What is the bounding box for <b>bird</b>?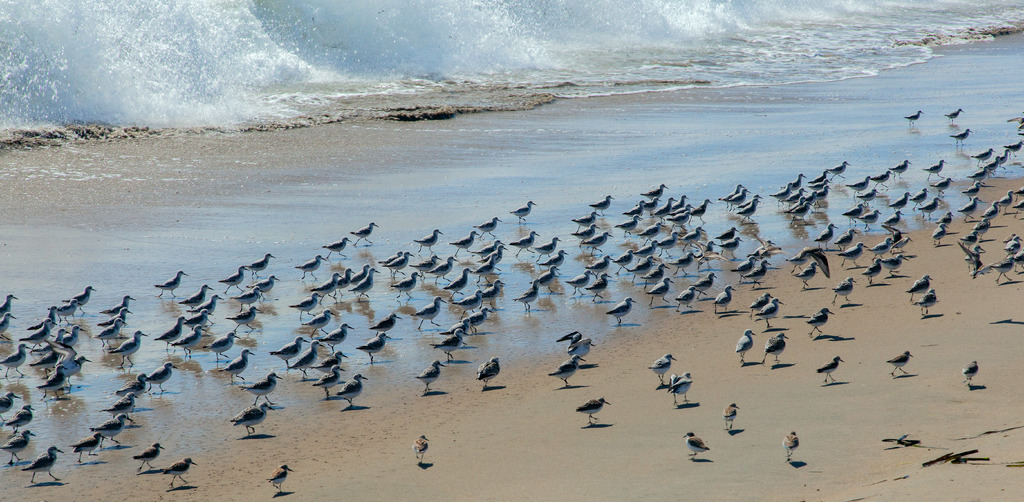
(354, 261, 374, 283).
